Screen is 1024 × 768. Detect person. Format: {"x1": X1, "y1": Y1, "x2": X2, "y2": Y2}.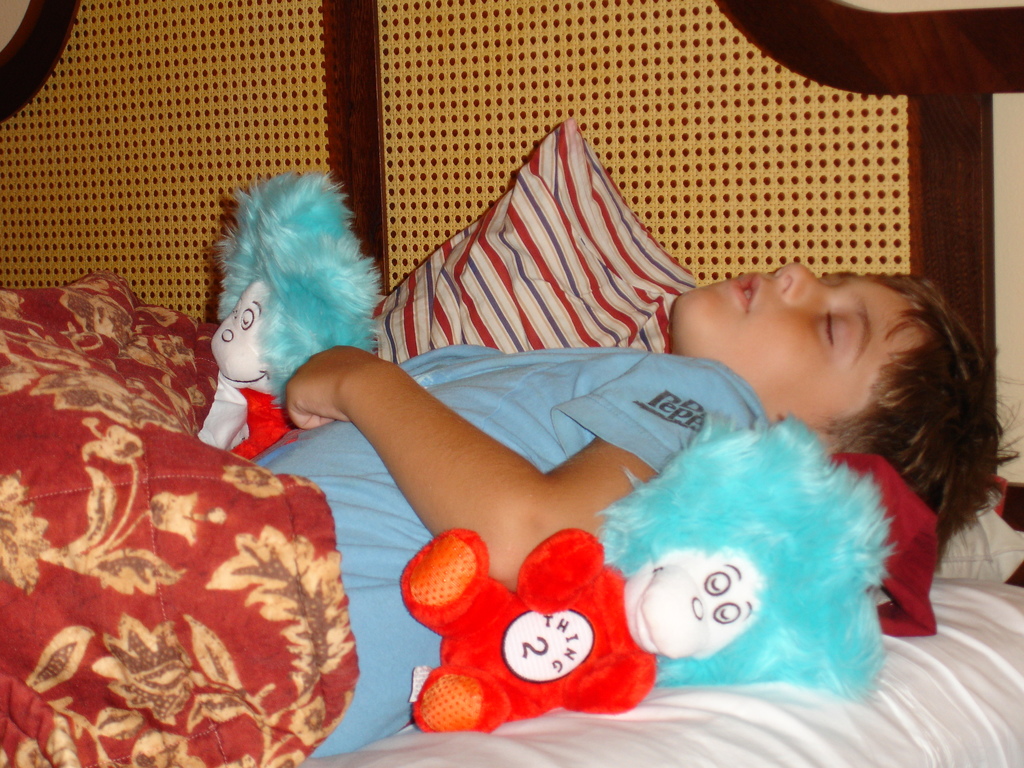
{"x1": 221, "y1": 257, "x2": 997, "y2": 755}.
